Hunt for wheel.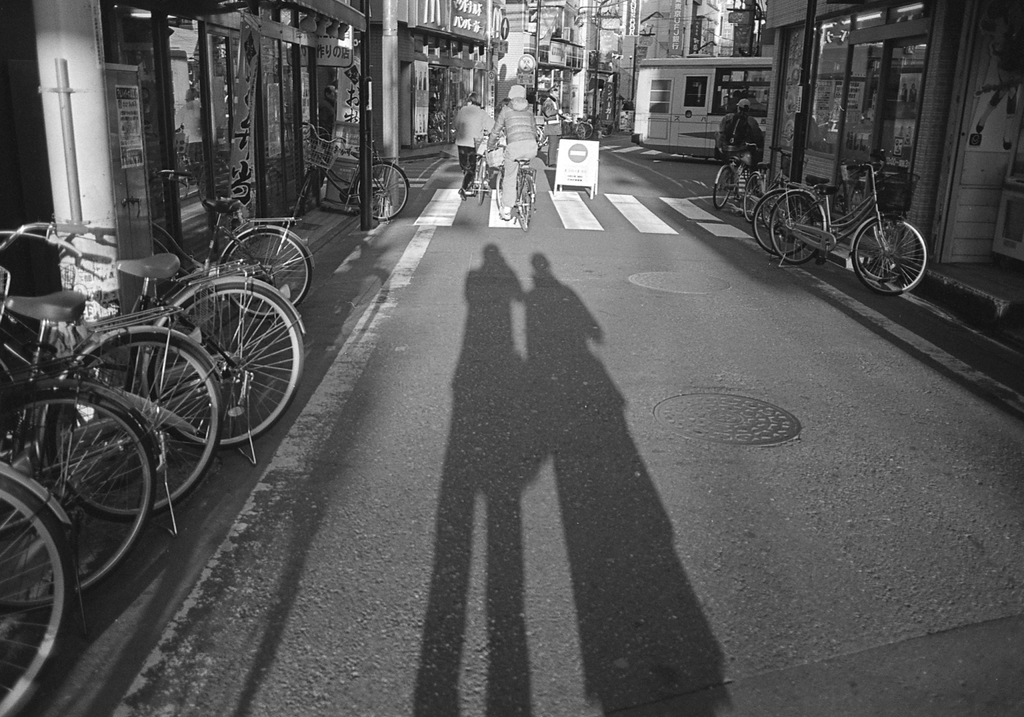
Hunted down at [769, 191, 823, 259].
